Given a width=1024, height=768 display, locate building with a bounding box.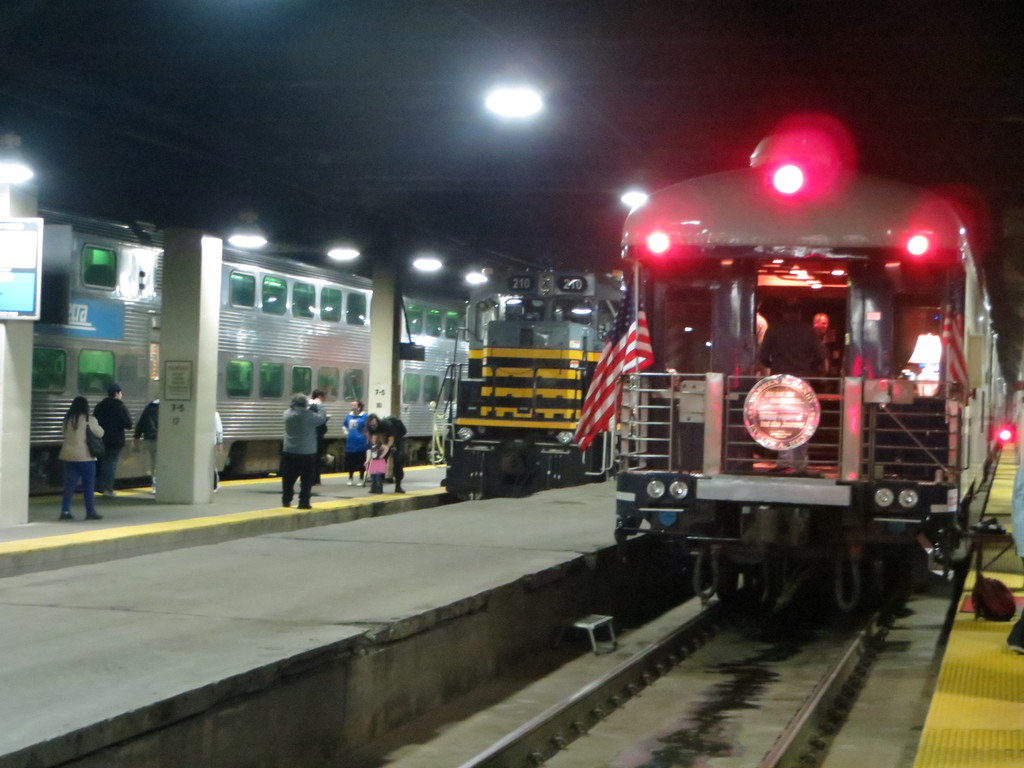
Located: (left=4, top=2, right=1023, bottom=767).
